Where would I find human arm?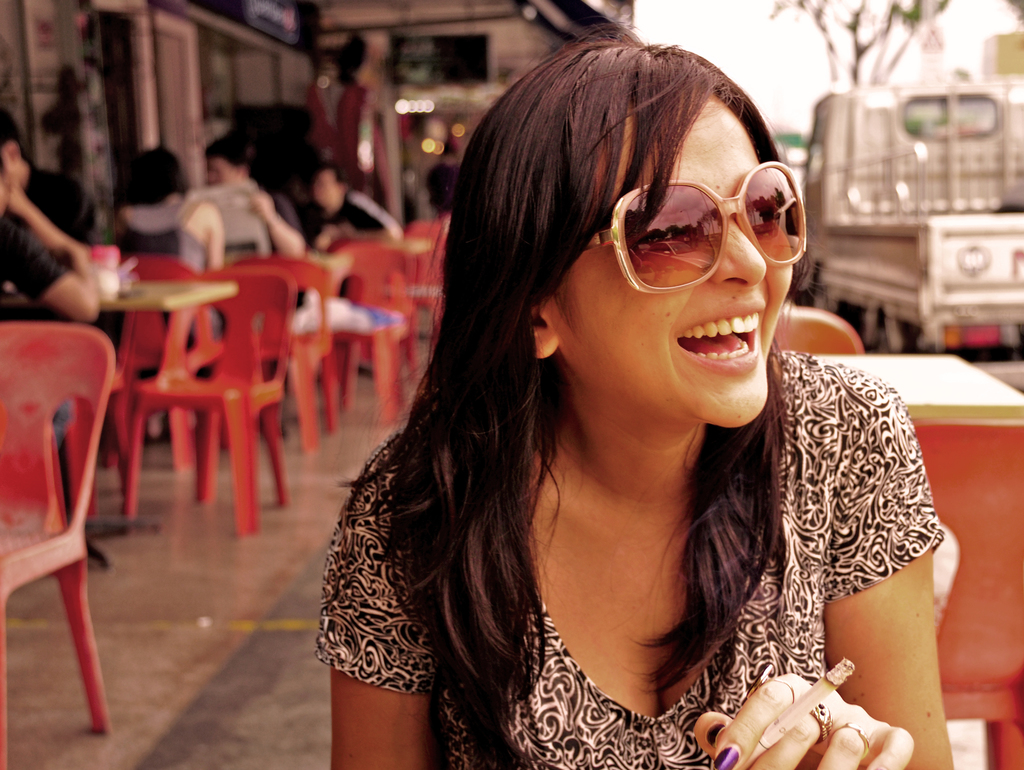
At 207, 205, 223, 269.
